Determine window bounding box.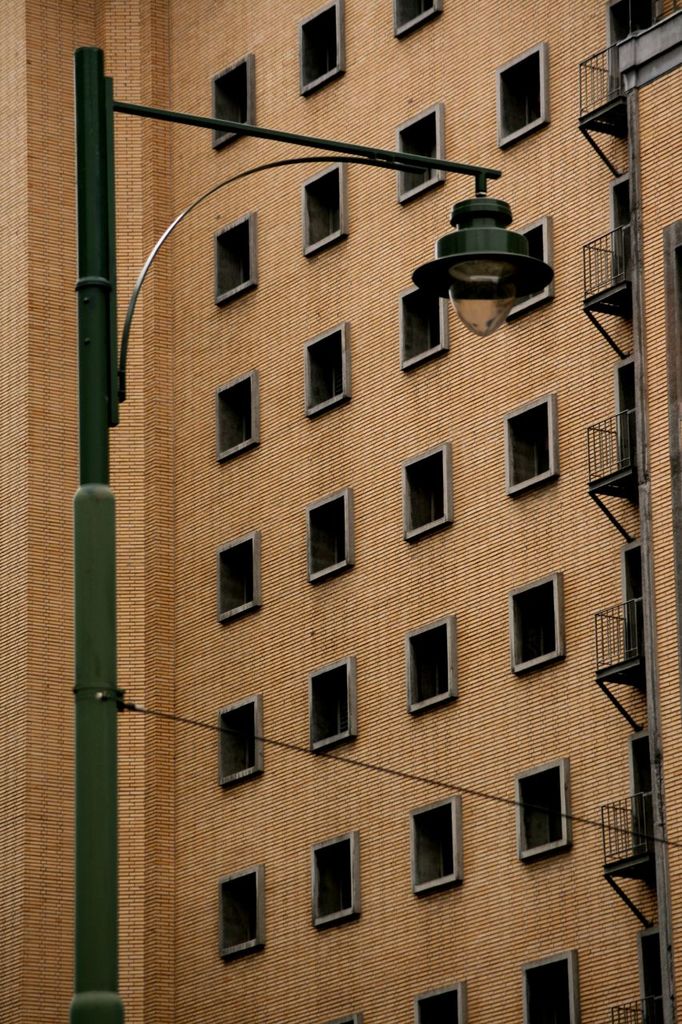
Determined: (left=521, top=948, right=583, bottom=1023).
